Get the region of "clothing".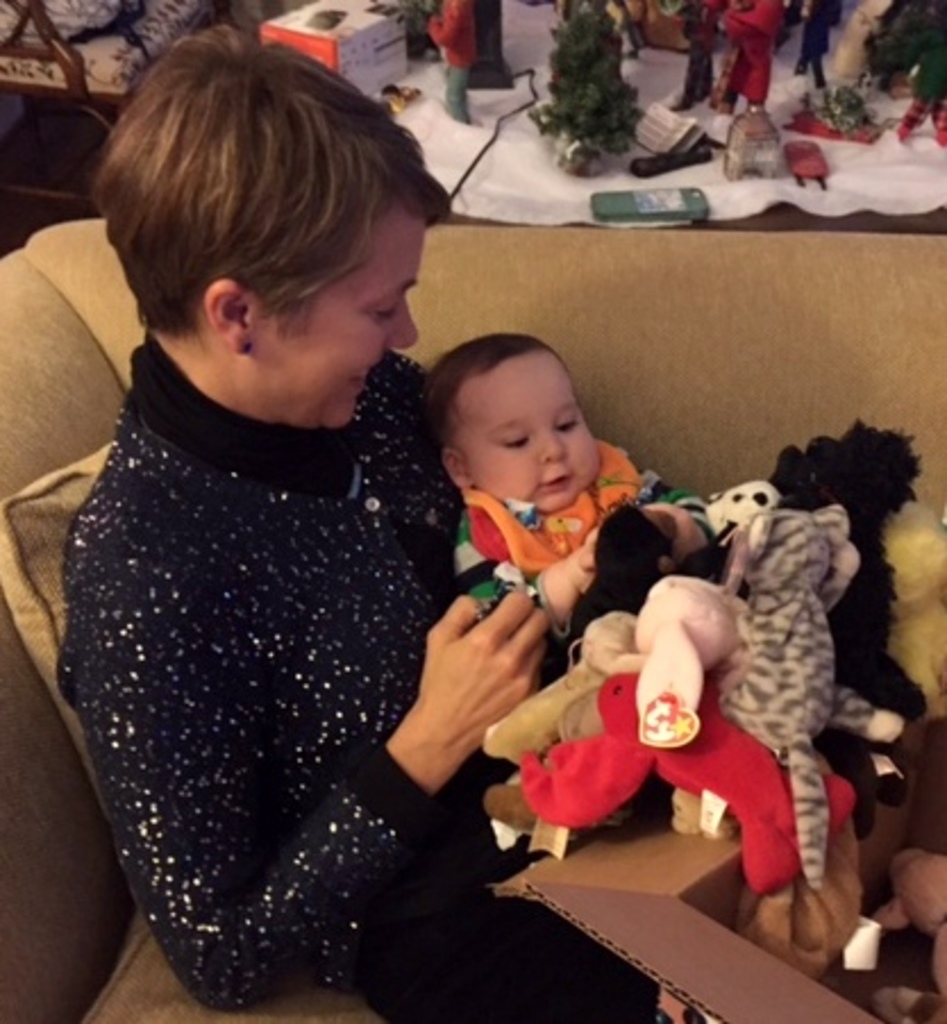
[x1=452, y1=440, x2=715, y2=690].
